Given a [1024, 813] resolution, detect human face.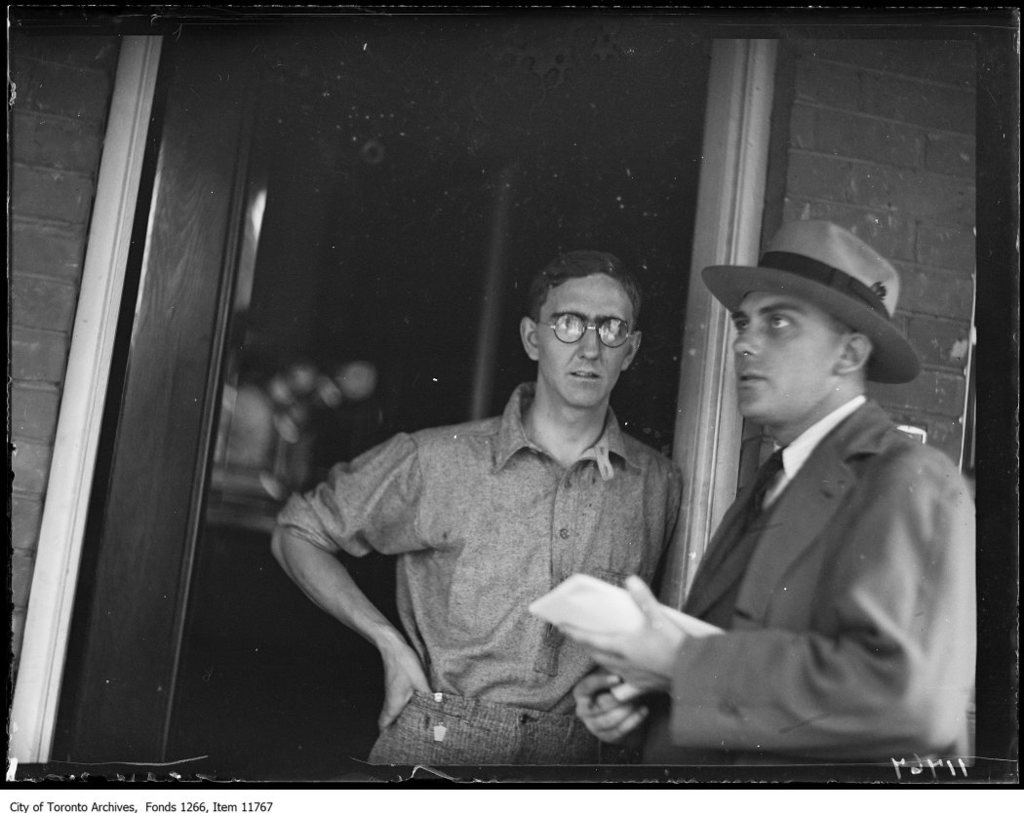
<region>532, 277, 631, 407</region>.
